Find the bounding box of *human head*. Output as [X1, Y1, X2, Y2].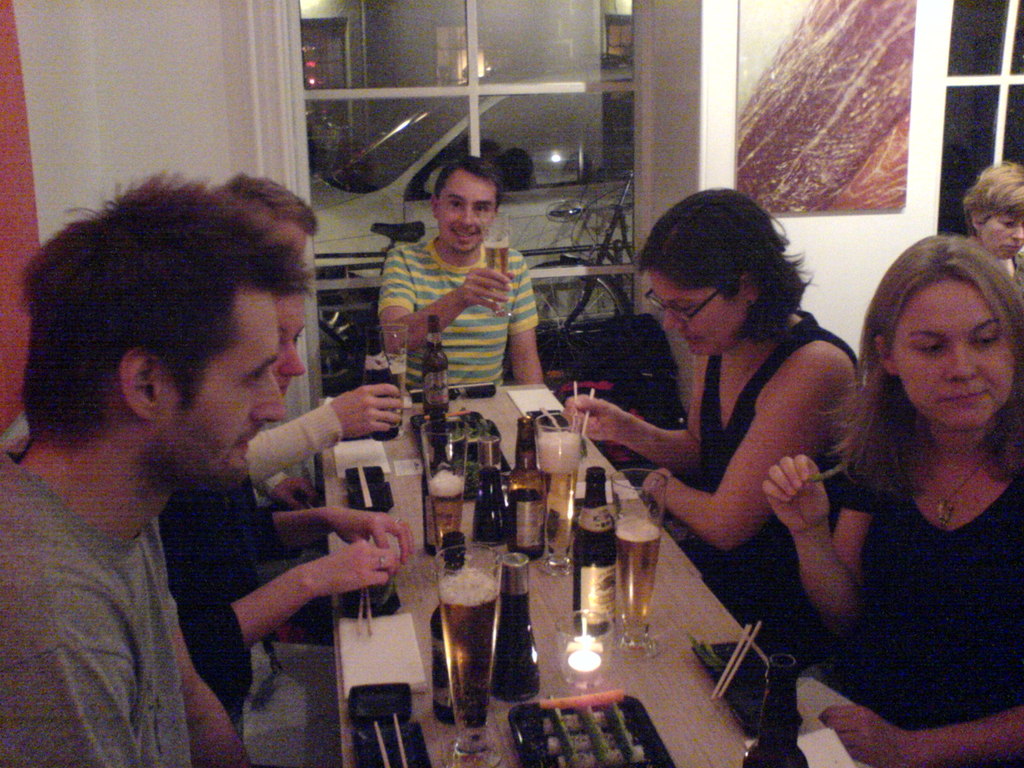
[24, 189, 292, 492].
